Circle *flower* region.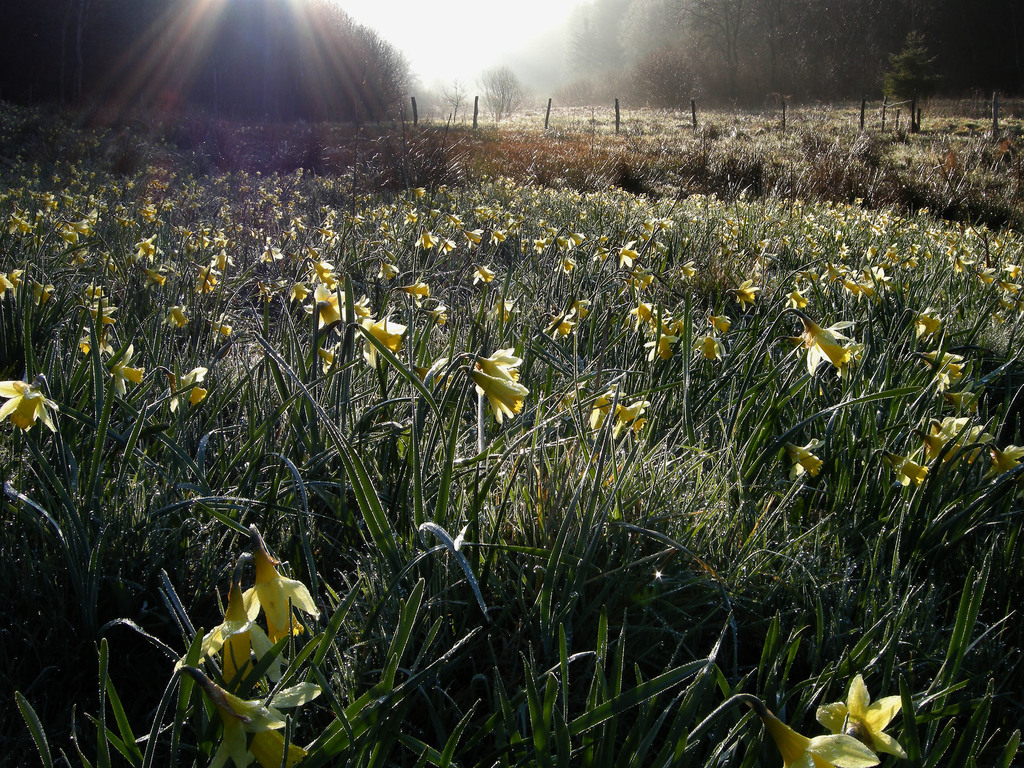
Region: bbox=[841, 340, 874, 374].
